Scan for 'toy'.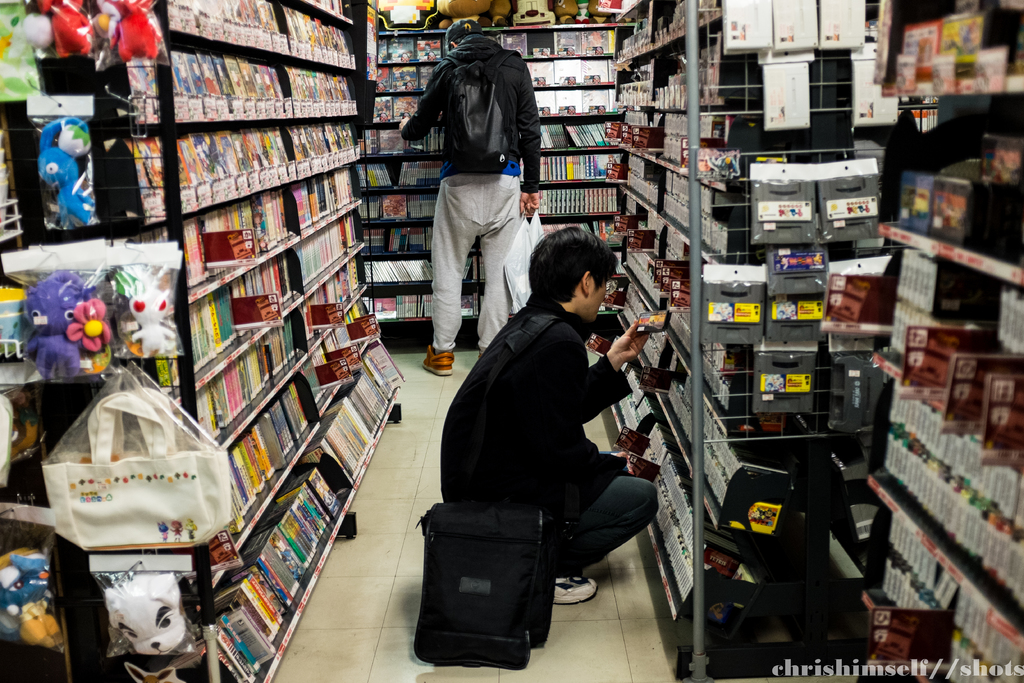
Scan result: bbox(101, 572, 189, 659).
